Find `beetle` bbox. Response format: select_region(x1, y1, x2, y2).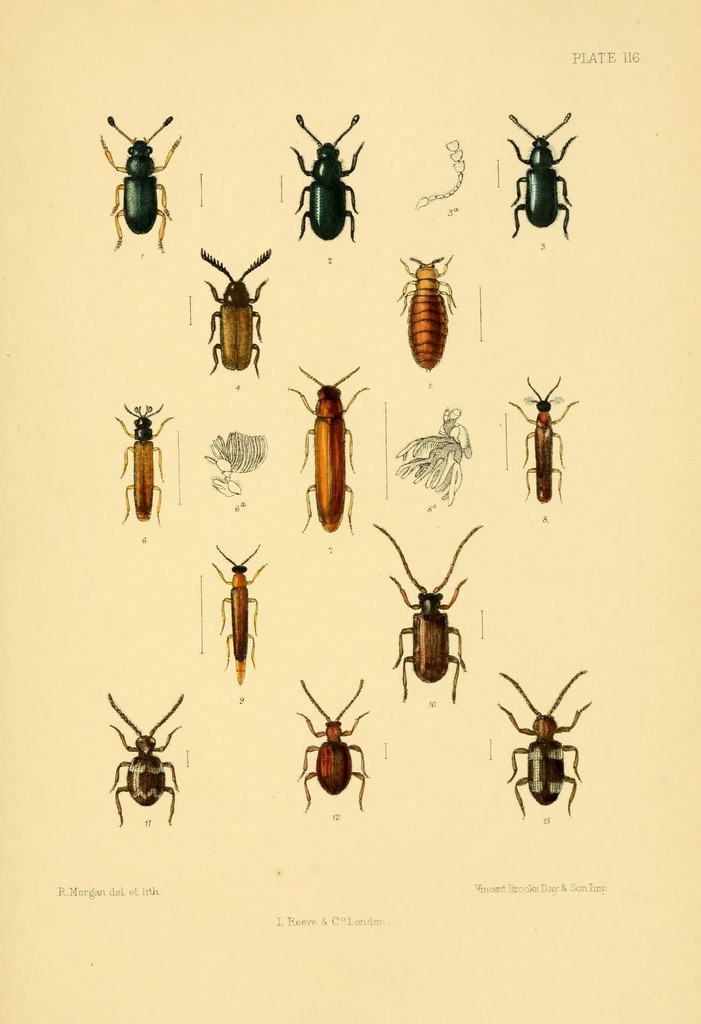
select_region(390, 255, 456, 367).
